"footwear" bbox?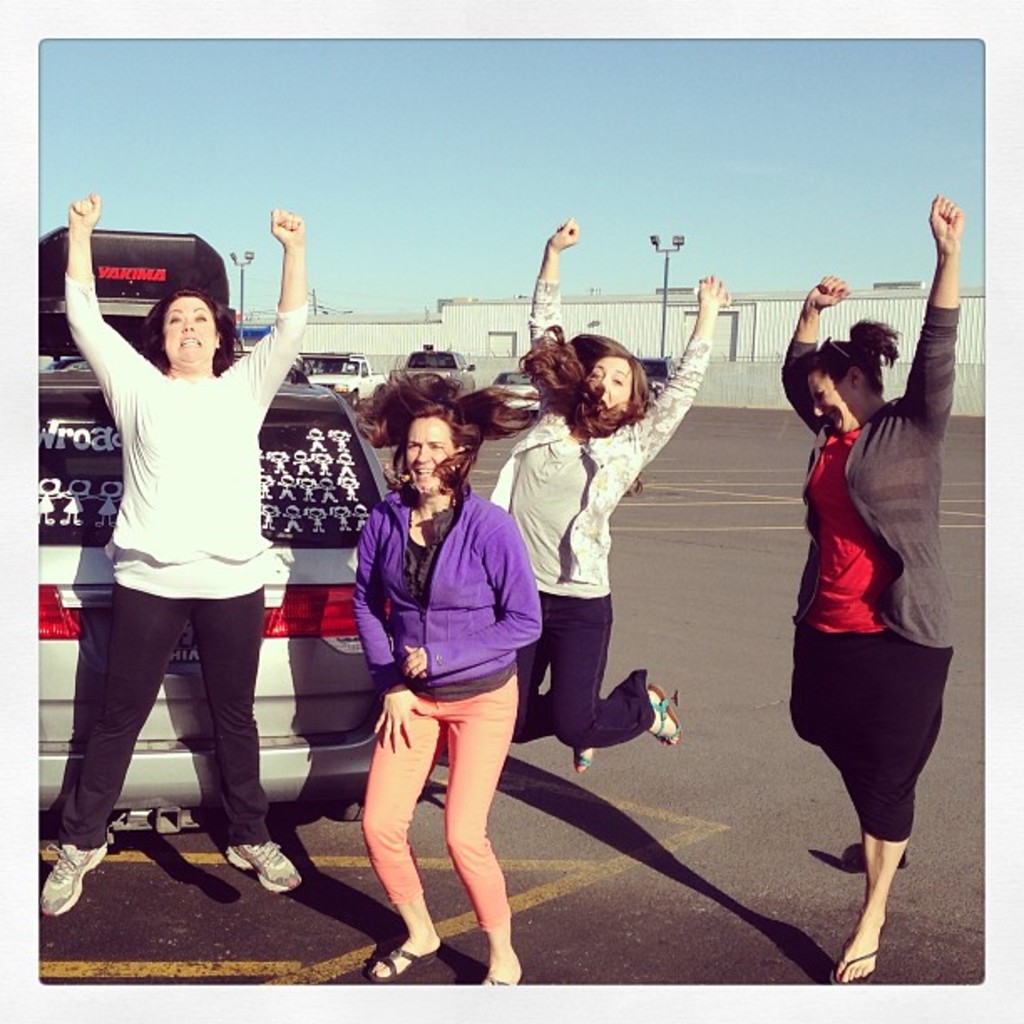
left=370, top=932, right=438, bottom=982
